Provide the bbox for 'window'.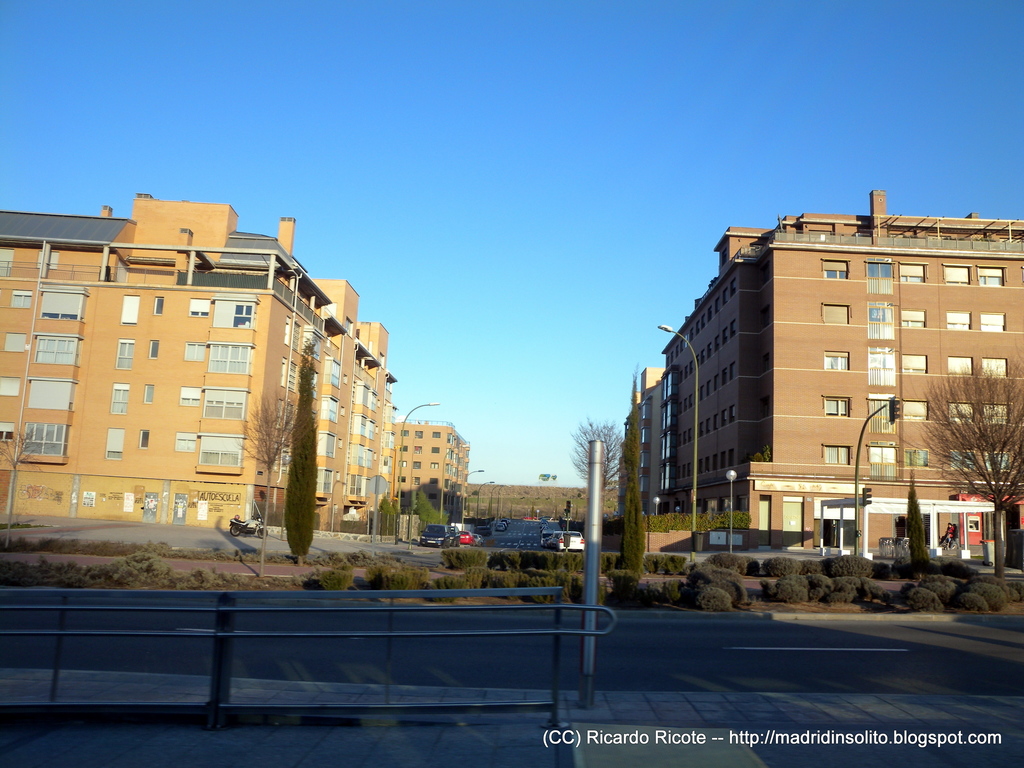
(left=195, top=433, right=248, bottom=476).
